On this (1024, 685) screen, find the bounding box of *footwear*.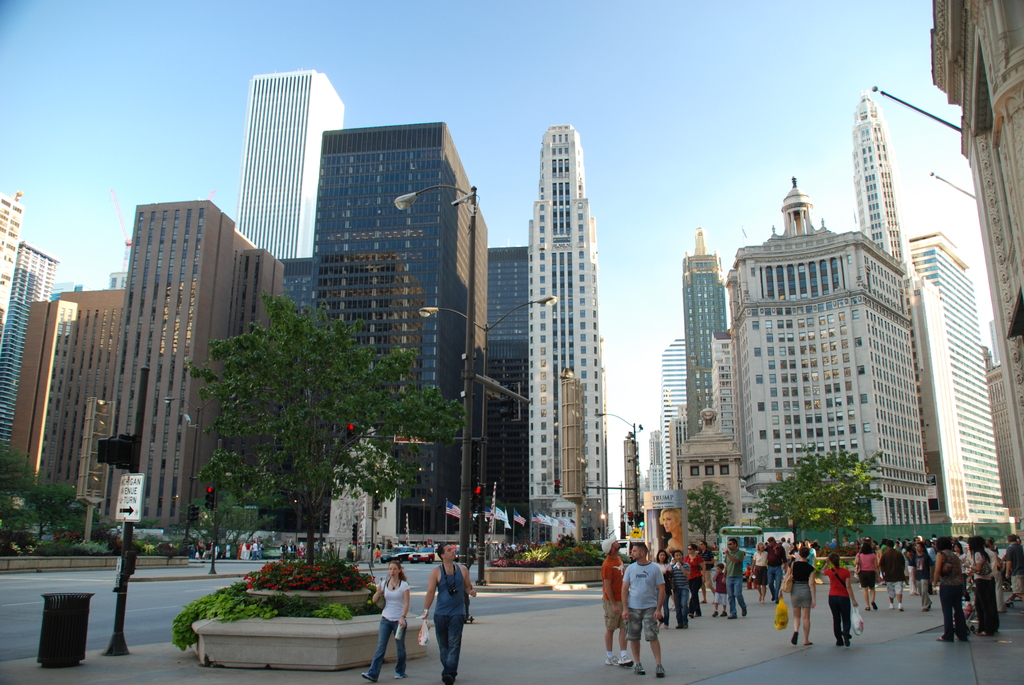
Bounding box: 742 607 746 615.
